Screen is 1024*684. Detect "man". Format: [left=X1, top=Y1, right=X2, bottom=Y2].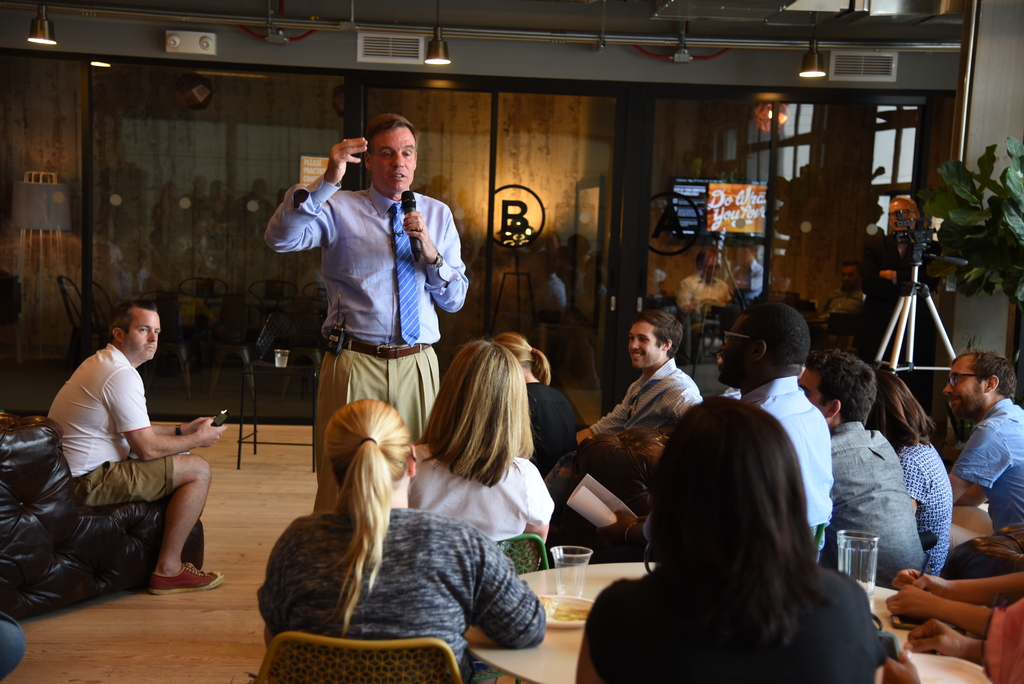
[left=939, top=361, right=1023, bottom=554].
